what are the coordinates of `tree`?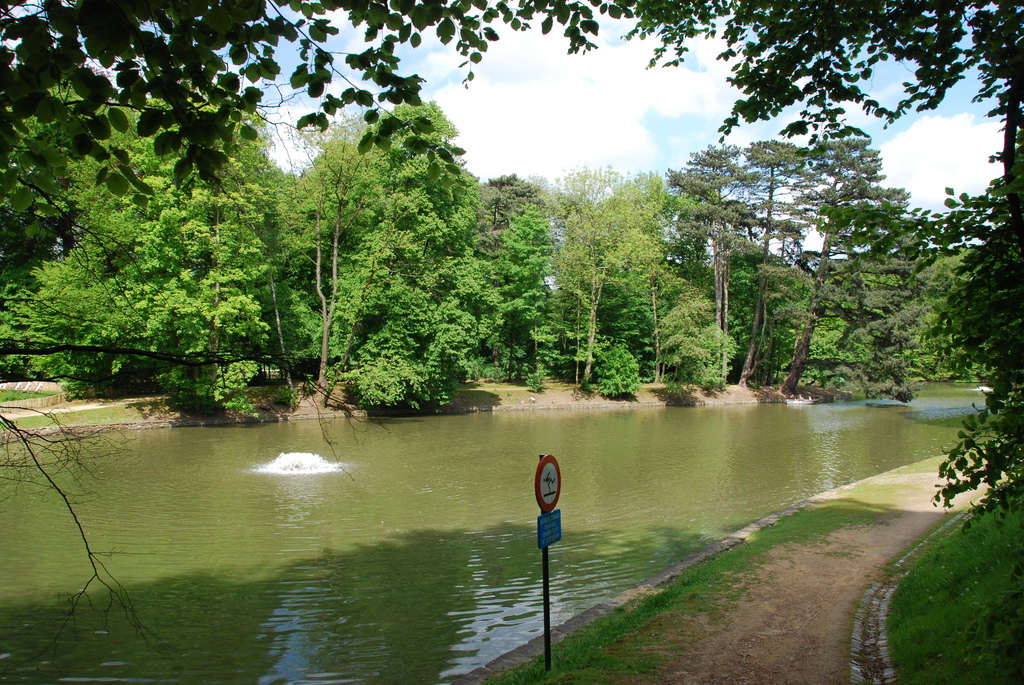
left=0, top=0, right=1023, bottom=516.
